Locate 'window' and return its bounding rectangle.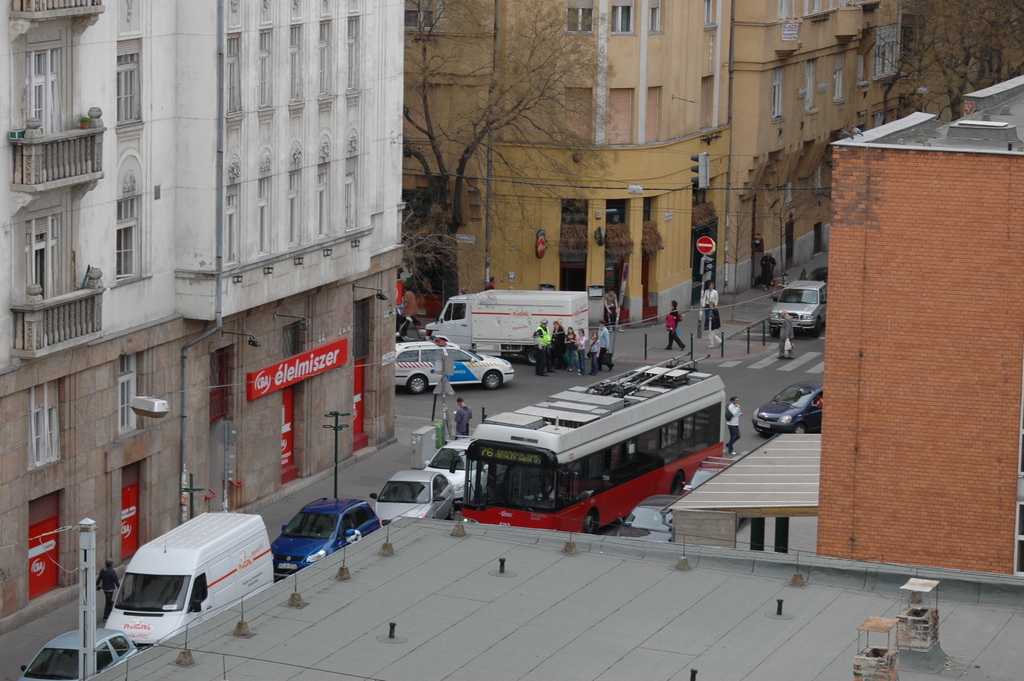
region(20, 210, 80, 305).
